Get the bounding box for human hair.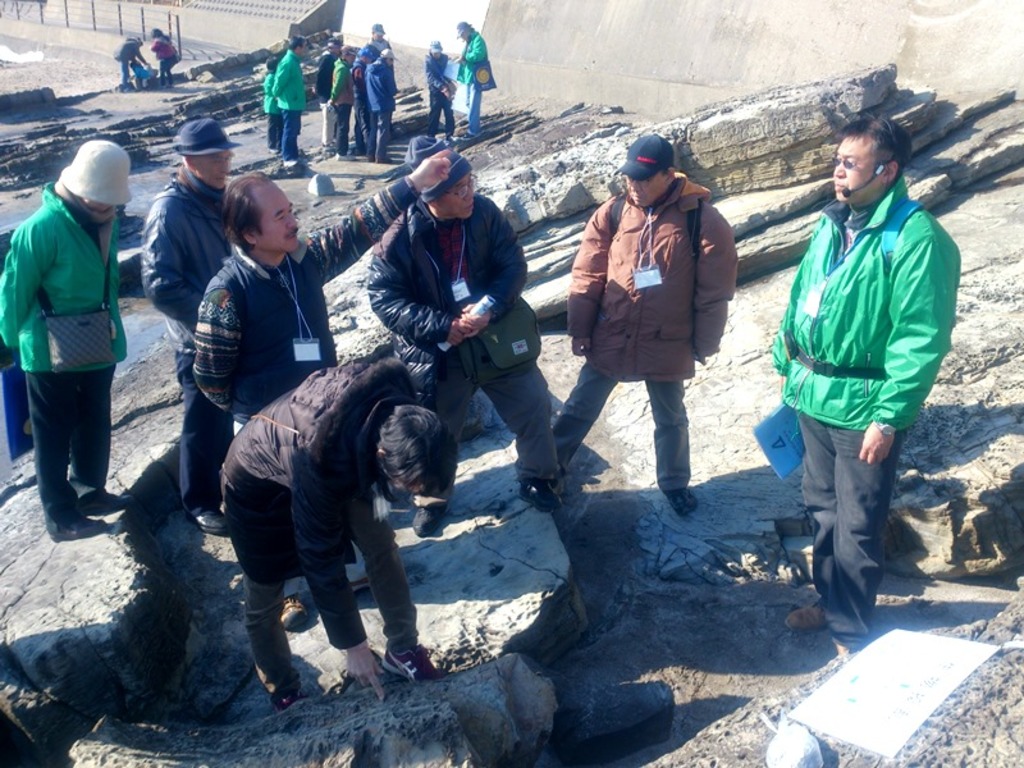
select_region(326, 44, 335, 50).
